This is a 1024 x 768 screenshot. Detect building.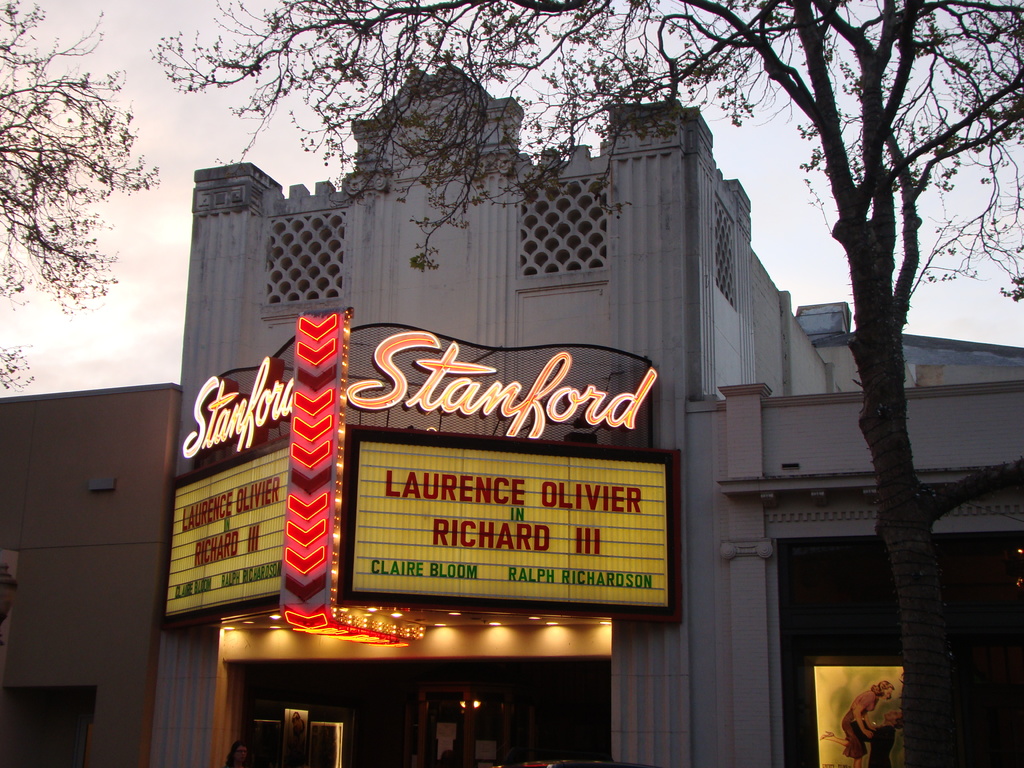
region(2, 381, 184, 767).
